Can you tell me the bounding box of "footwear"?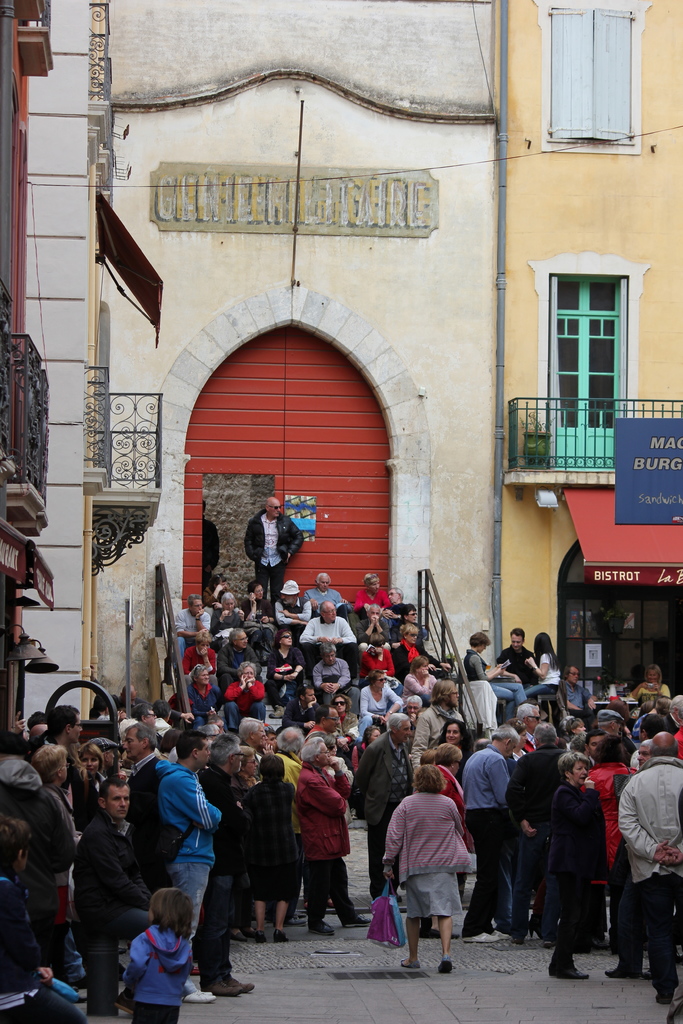
[202,979,241,1000].
